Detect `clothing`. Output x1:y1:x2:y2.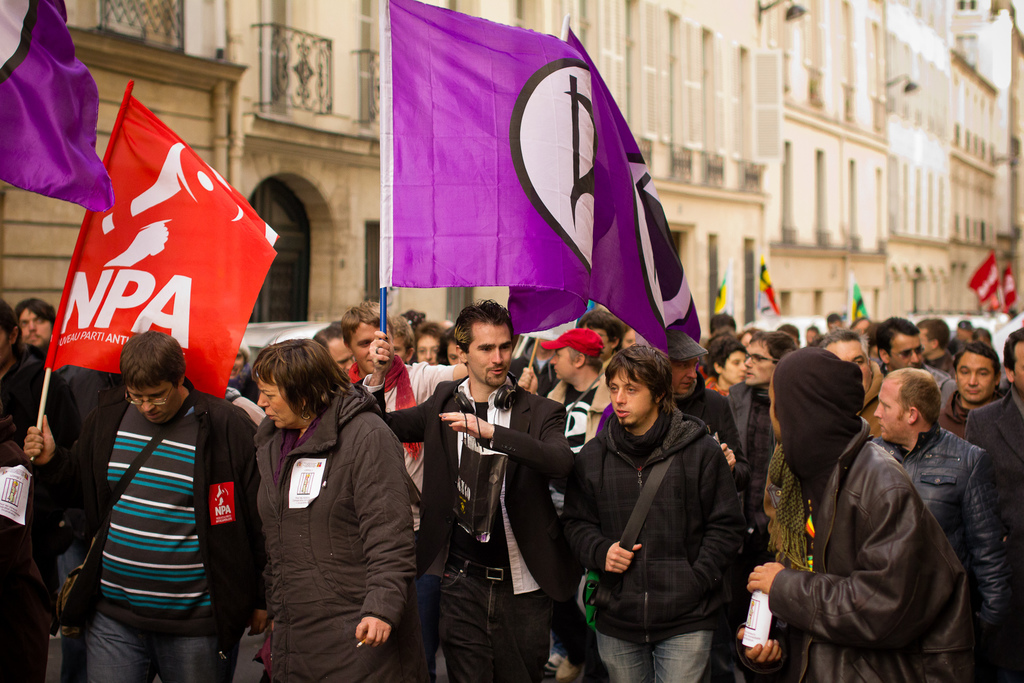
556:399:749:682.
